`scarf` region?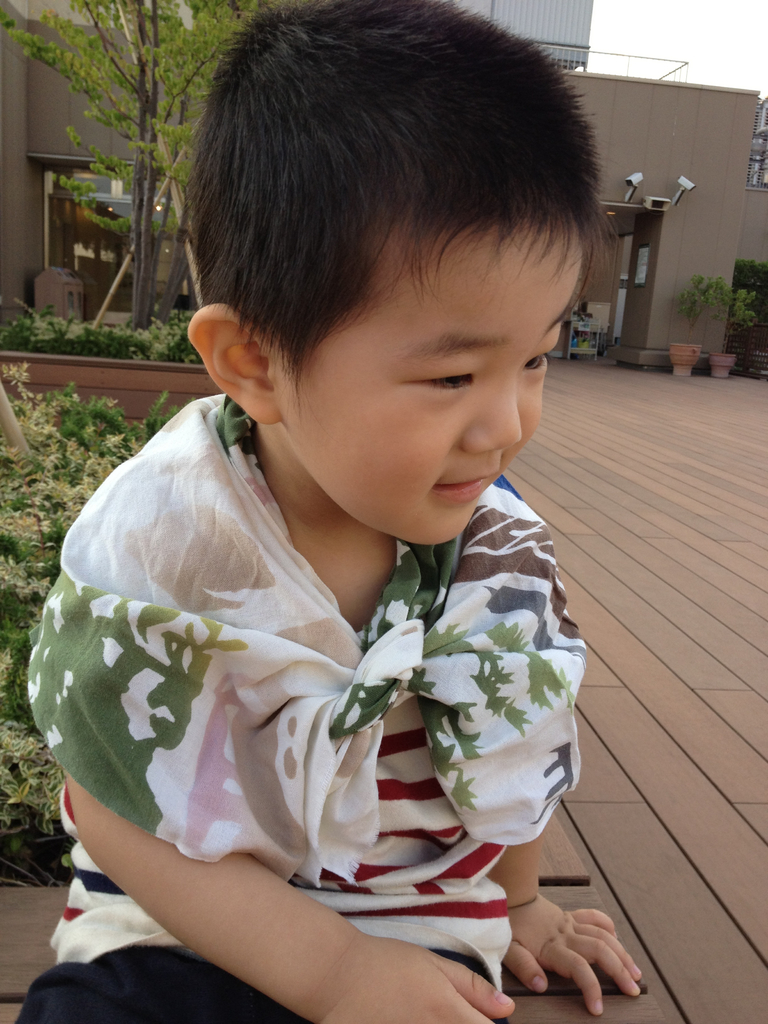
Rect(26, 386, 591, 884)
